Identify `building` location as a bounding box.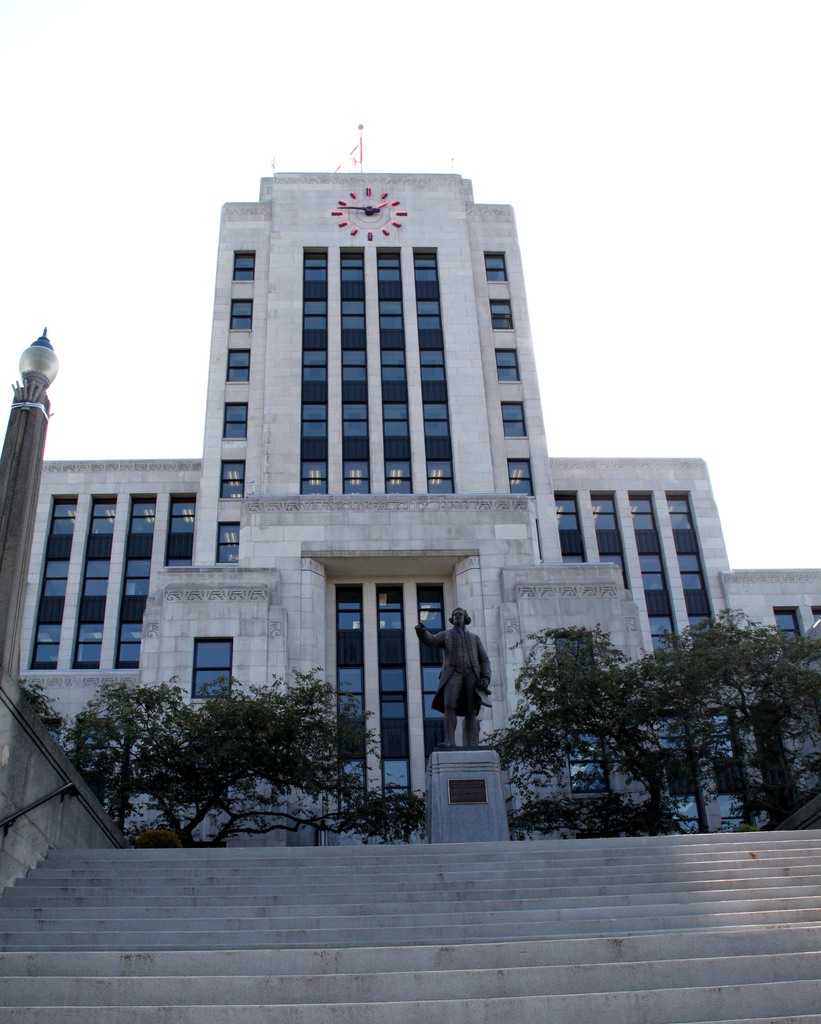
detection(18, 173, 820, 846).
